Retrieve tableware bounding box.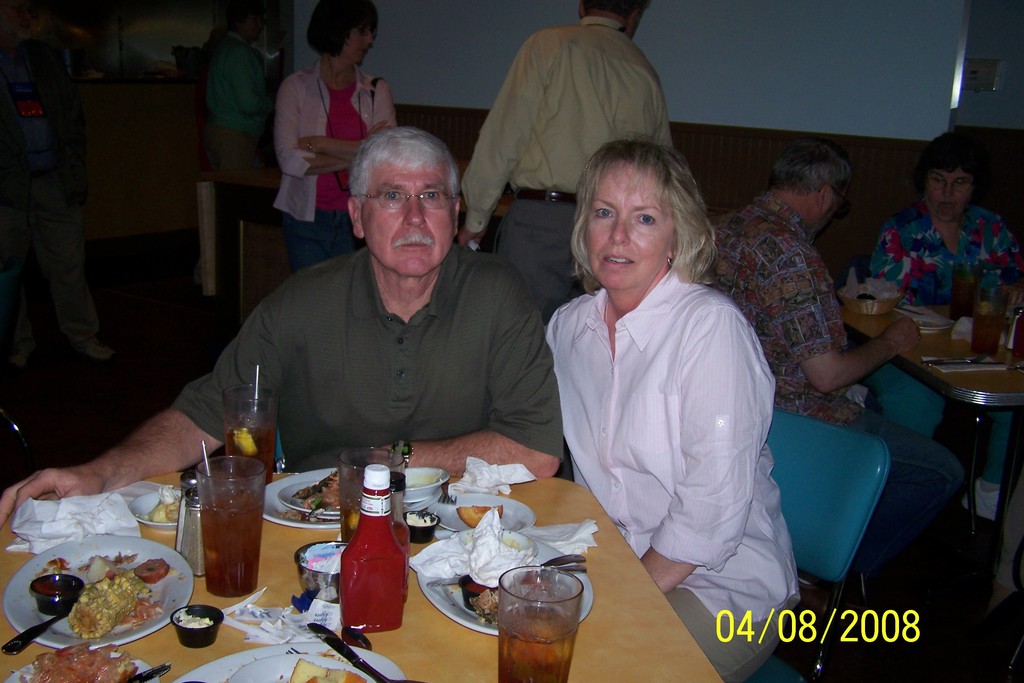
Bounding box: <bbox>993, 304, 1021, 358</bbox>.
